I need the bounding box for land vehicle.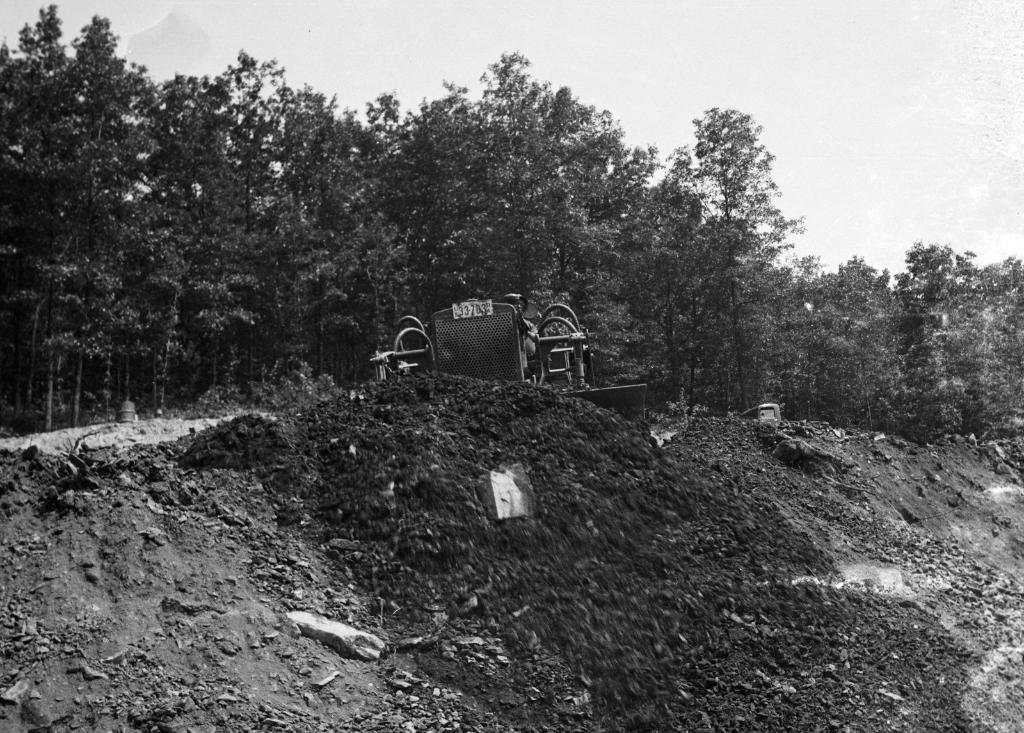
Here it is: bbox=[371, 291, 647, 423].
